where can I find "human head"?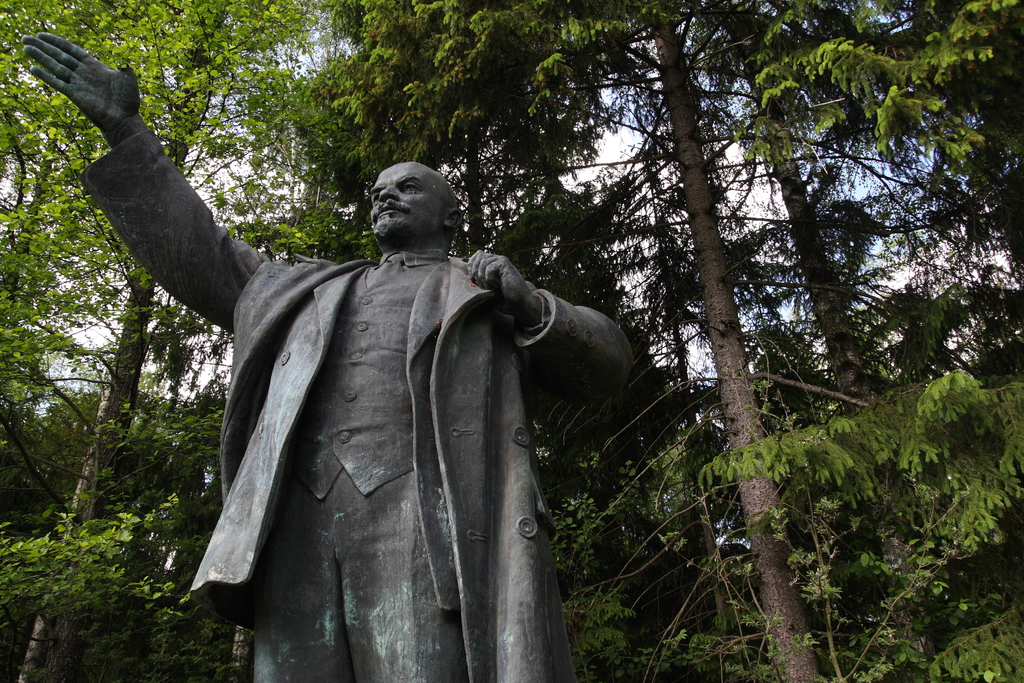
You can find it at left=335, top=148, right=458, bottom=263.
